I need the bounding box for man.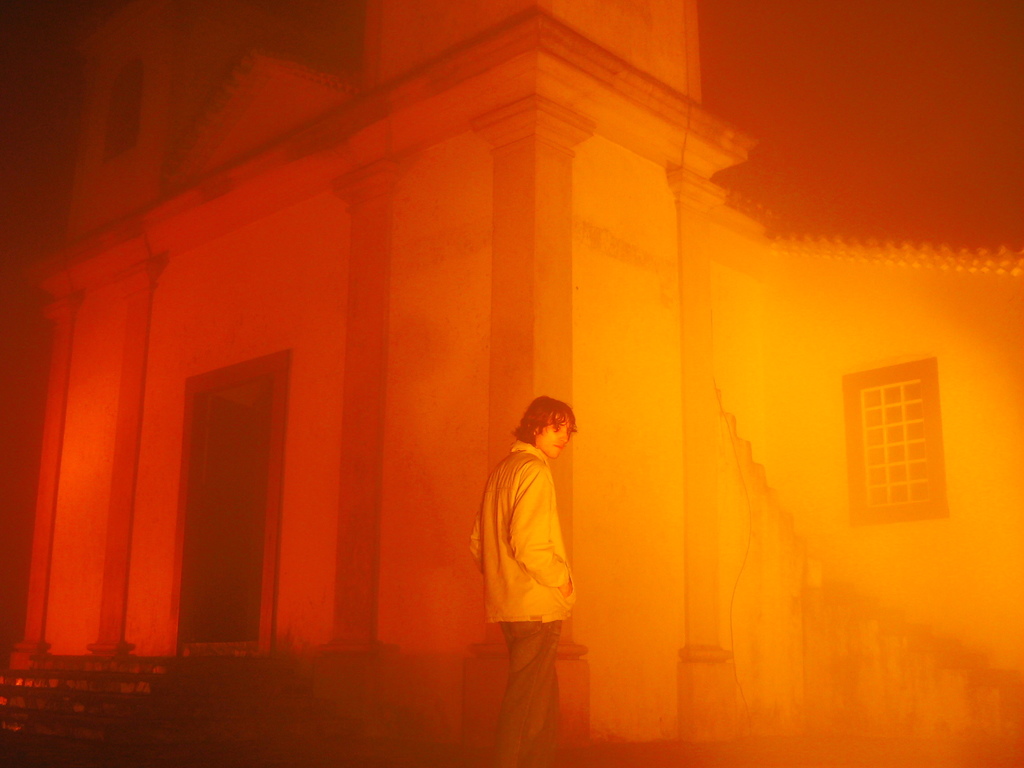
Here it is: box=[470, 395, 577, 767].
